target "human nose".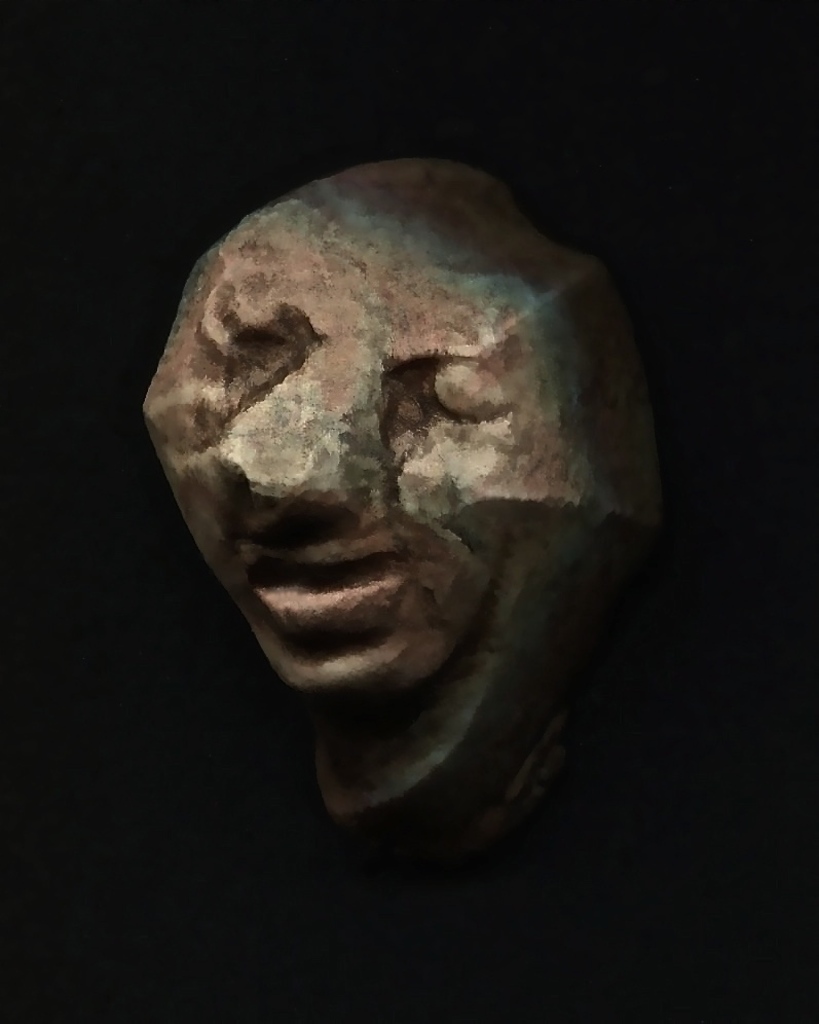
Target region: 219,336,379,508.
